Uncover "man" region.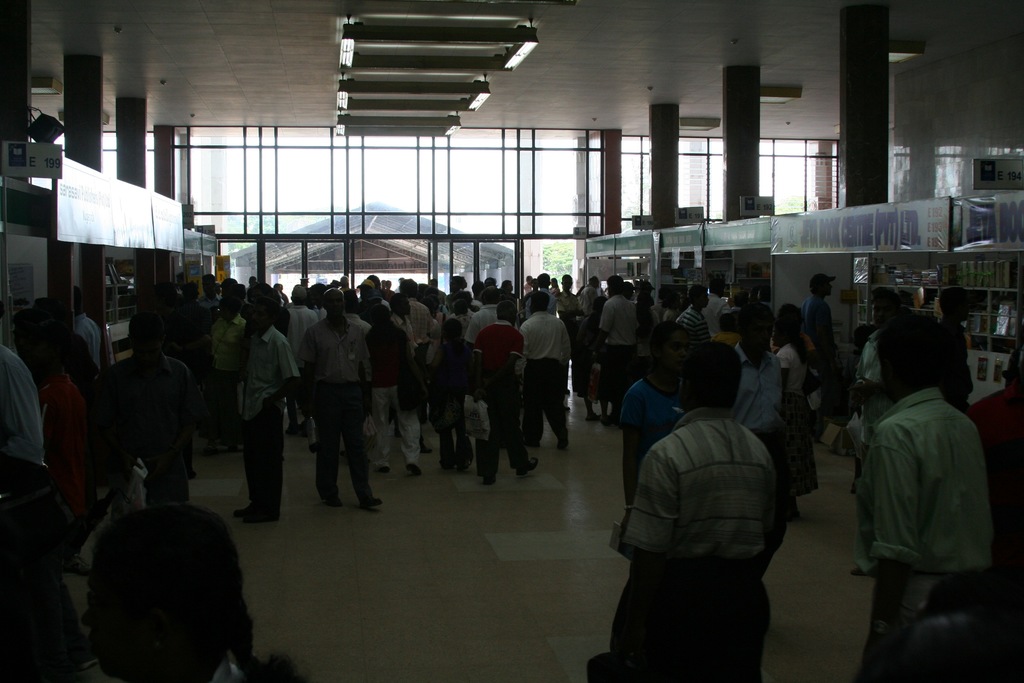
Uncovered: Rect(339, 273, 348, 290).
